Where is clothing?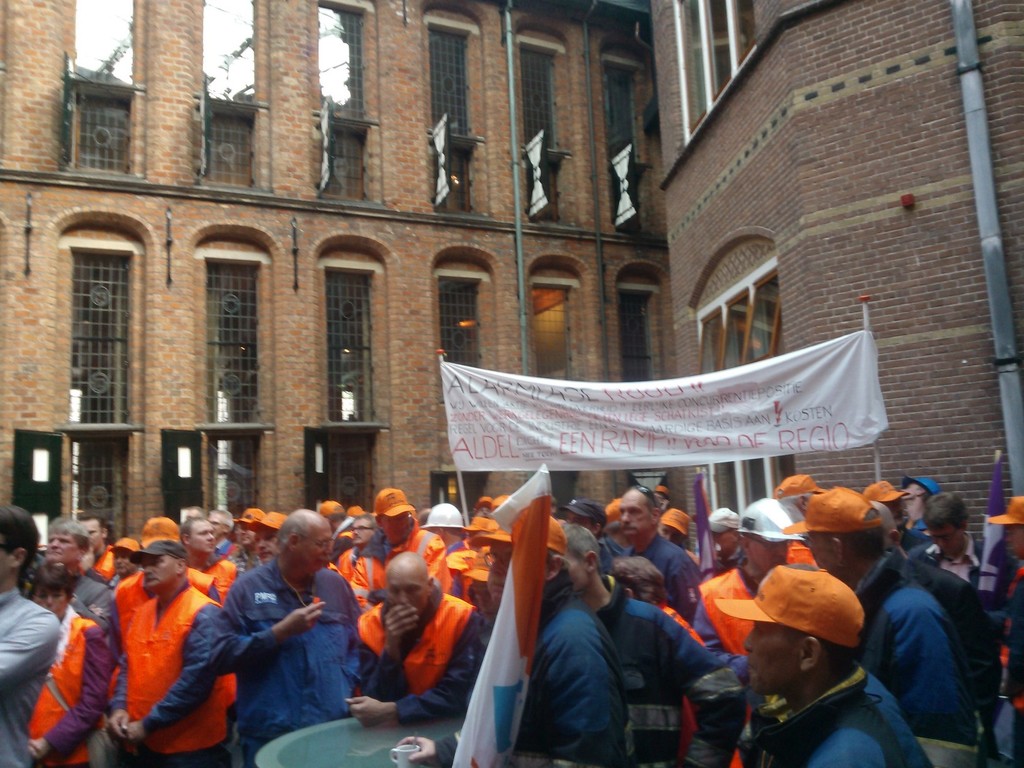
l=737, t=618, r=795, b=692.
